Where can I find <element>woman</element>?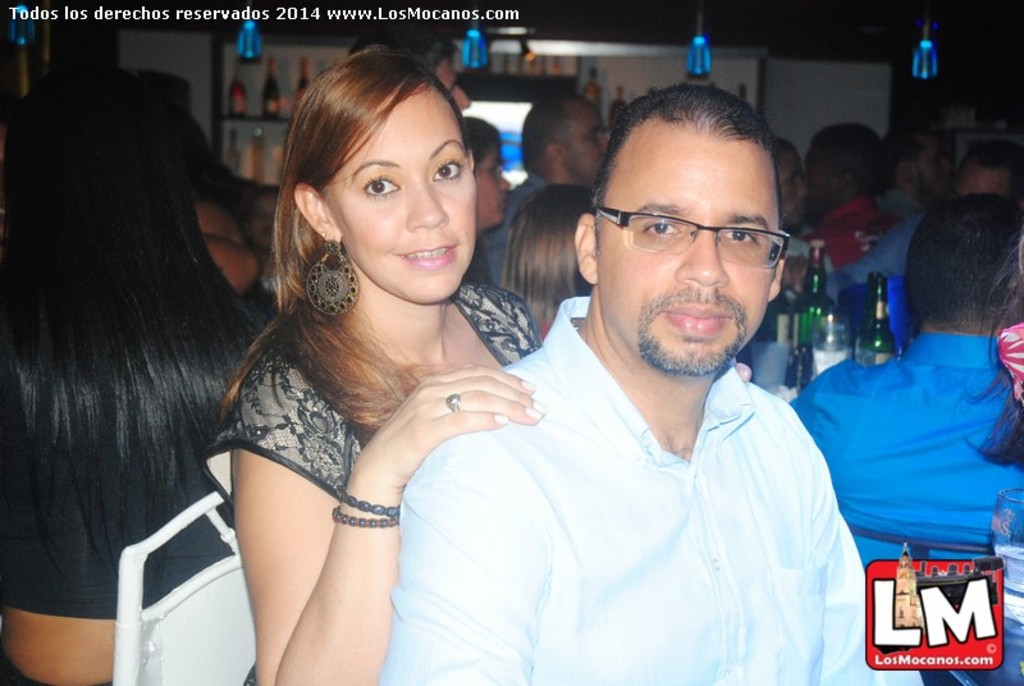
You can find it at bbox=(0, 61, 262, 685).
